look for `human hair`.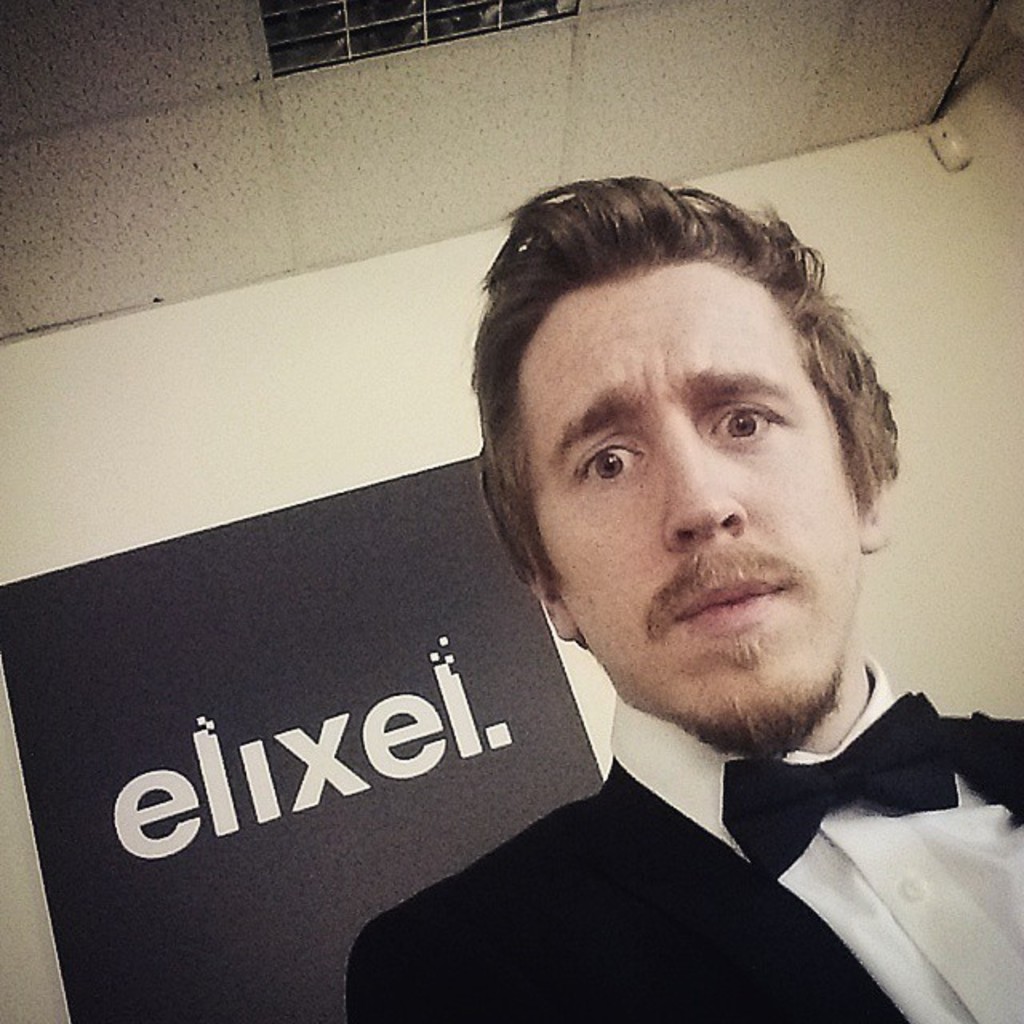
Found: {"x1": 470, "y1": 171, "x2": 899, "y2": 757}.
